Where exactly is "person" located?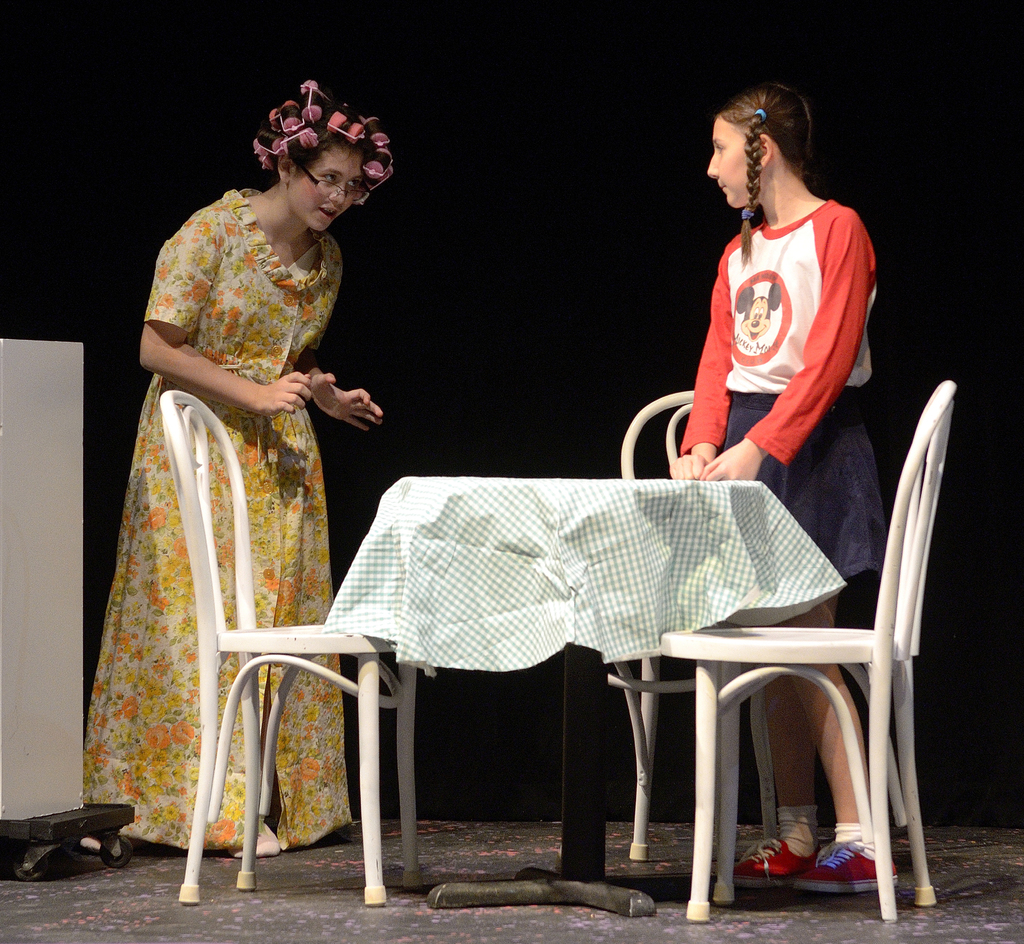
Its bounding box is {"x1": 83, "y1": 82, "x2": 400, "y2": 872}.
